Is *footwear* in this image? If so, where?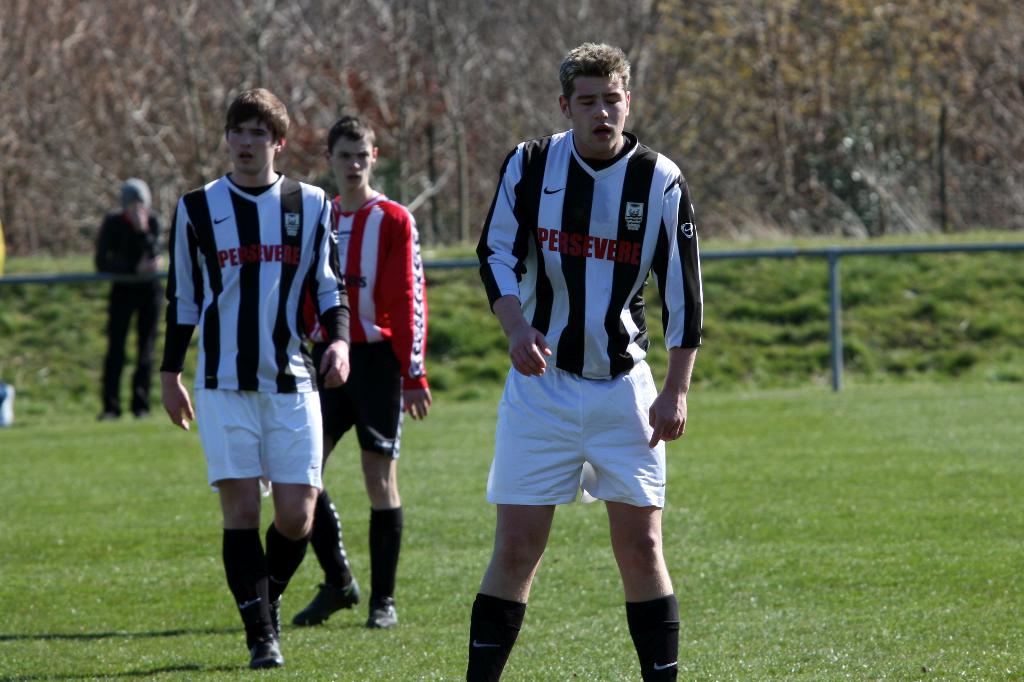
Yes, at (left=292, top=580, right=362, bottom=628).
